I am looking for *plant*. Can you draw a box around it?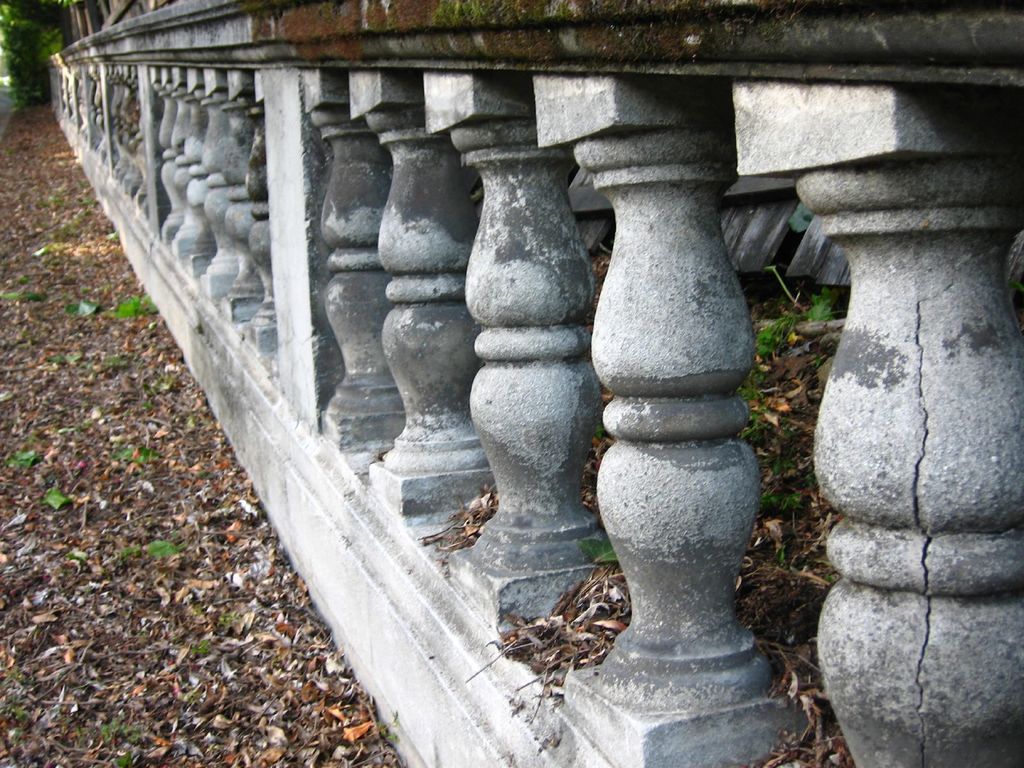
Sure, the bounding box is bbox=(25, 291, 39, 304).
